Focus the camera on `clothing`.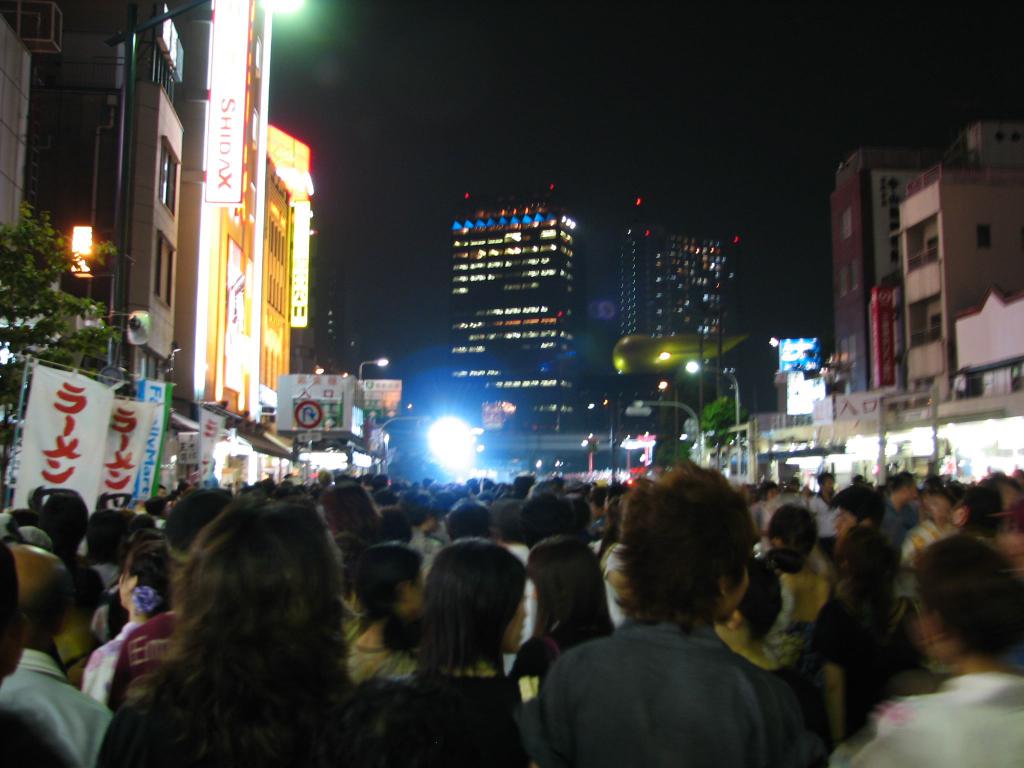
Focus region: <region>98, 689, 377, 767</region>.
